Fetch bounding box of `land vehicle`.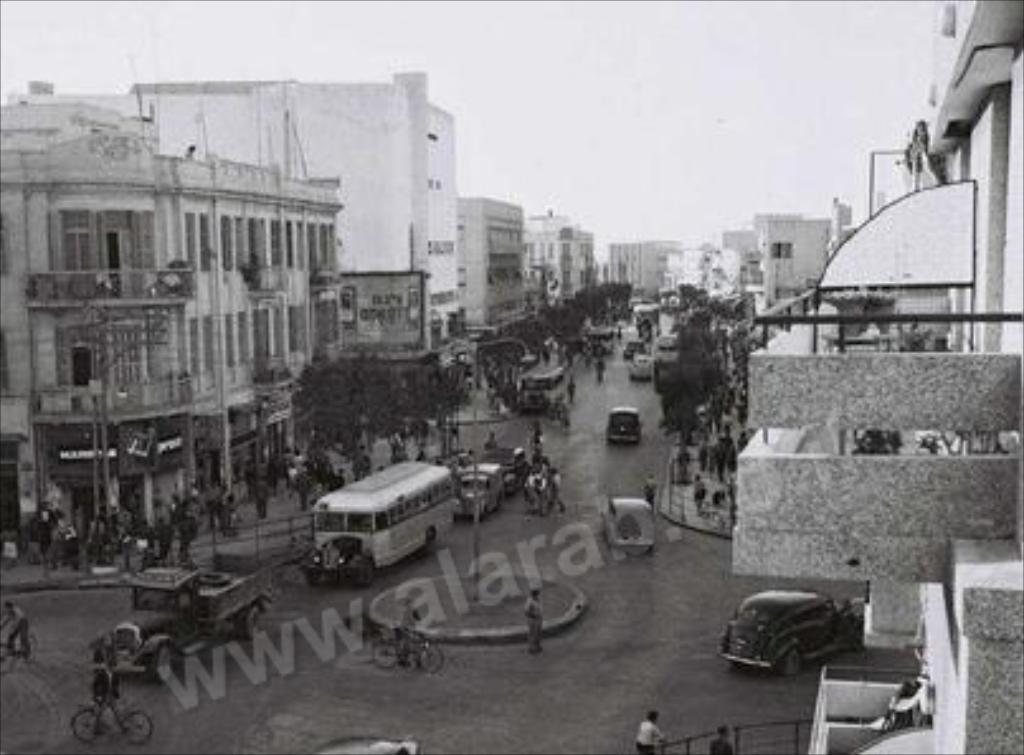
Bbox: [x1=593, y1=497, x2=656, y2=562].
